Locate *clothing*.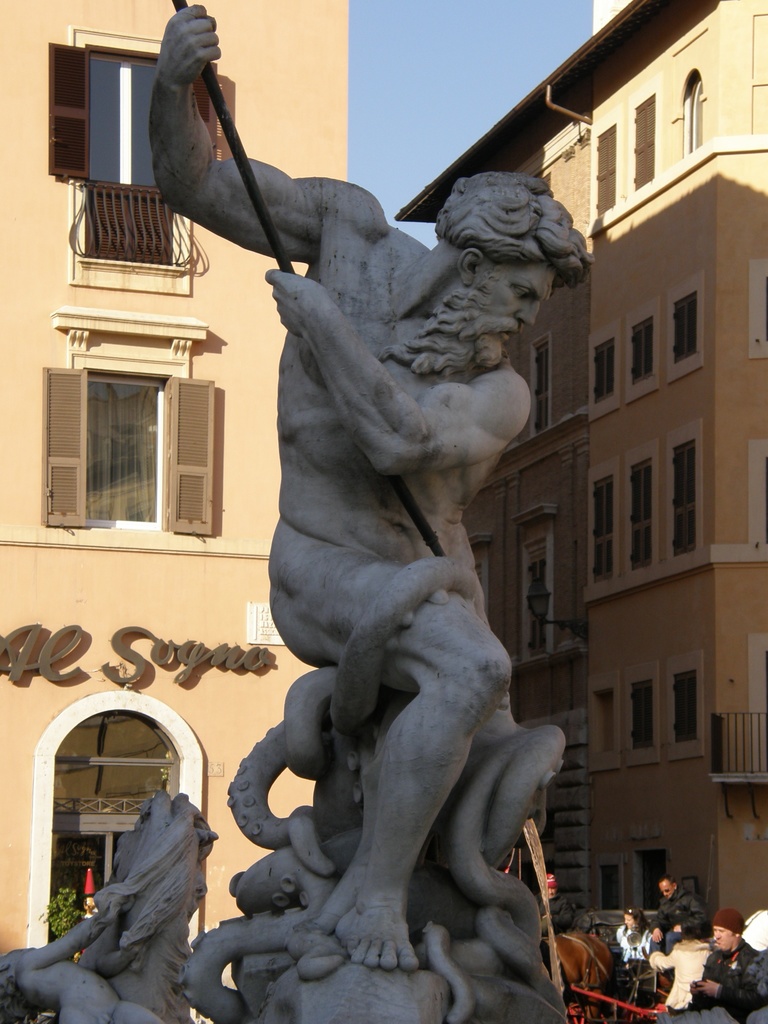
Bounding box: (x1=649, y1=940, x2=712, y2=1011).
